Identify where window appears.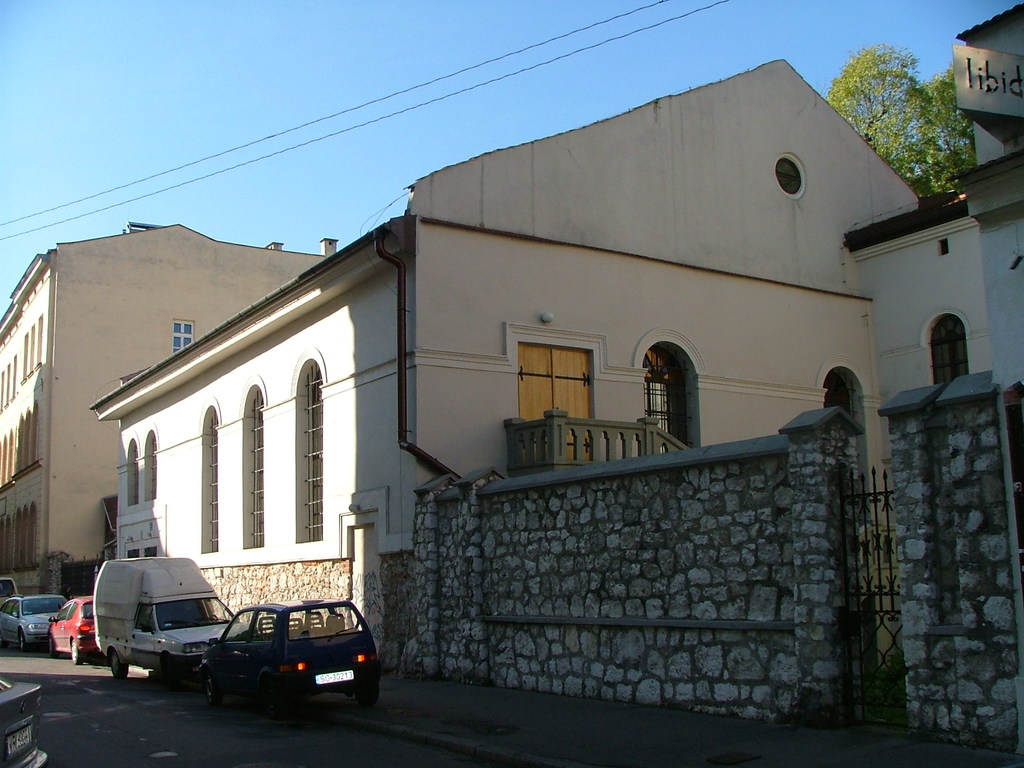
Appears at detection(253, 392, 262, 547).
